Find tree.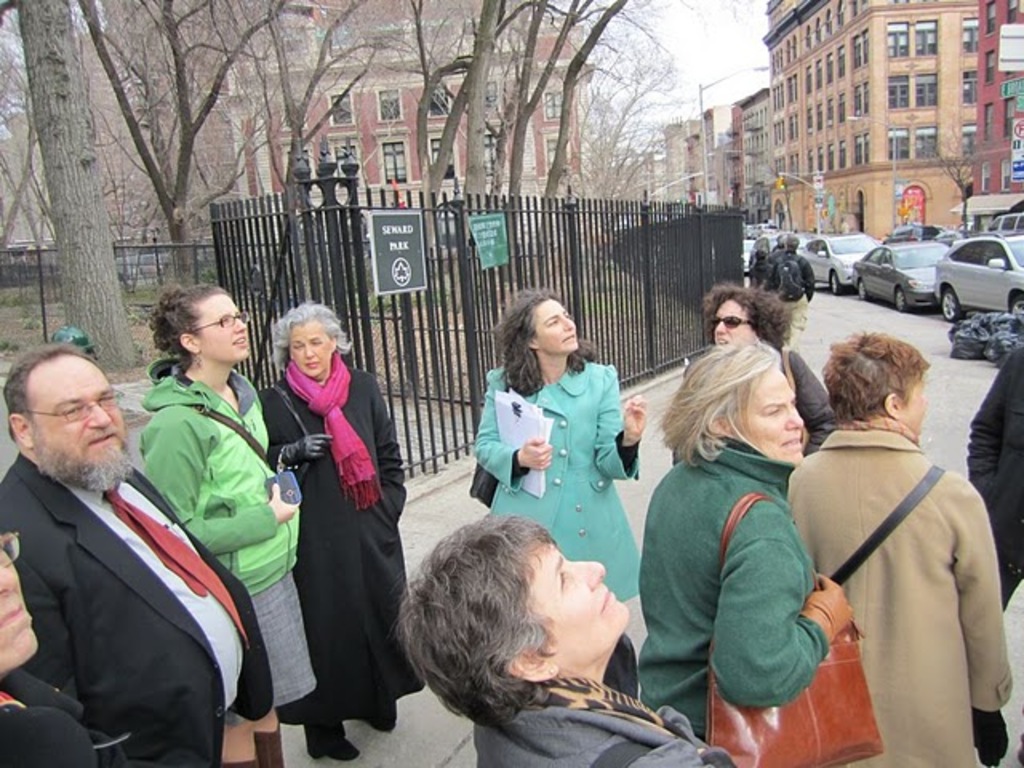
<box>51,0,286,312</box>.
